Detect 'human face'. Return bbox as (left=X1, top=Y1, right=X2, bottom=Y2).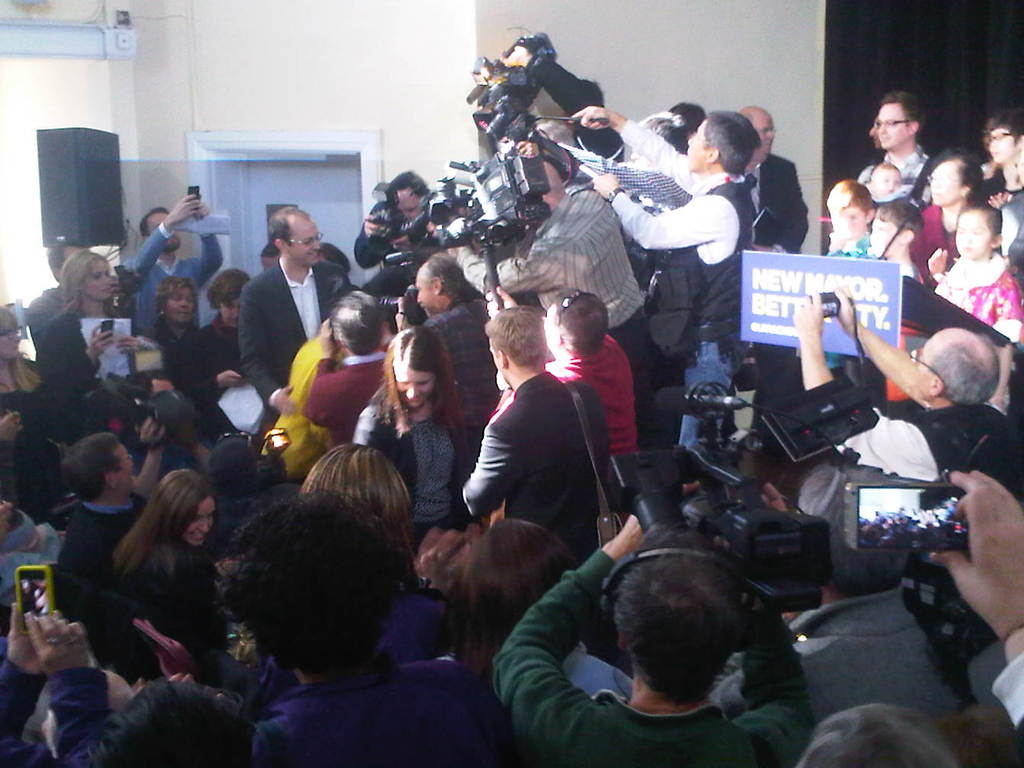
(left=395, top=299, right=402, bottom=331).
